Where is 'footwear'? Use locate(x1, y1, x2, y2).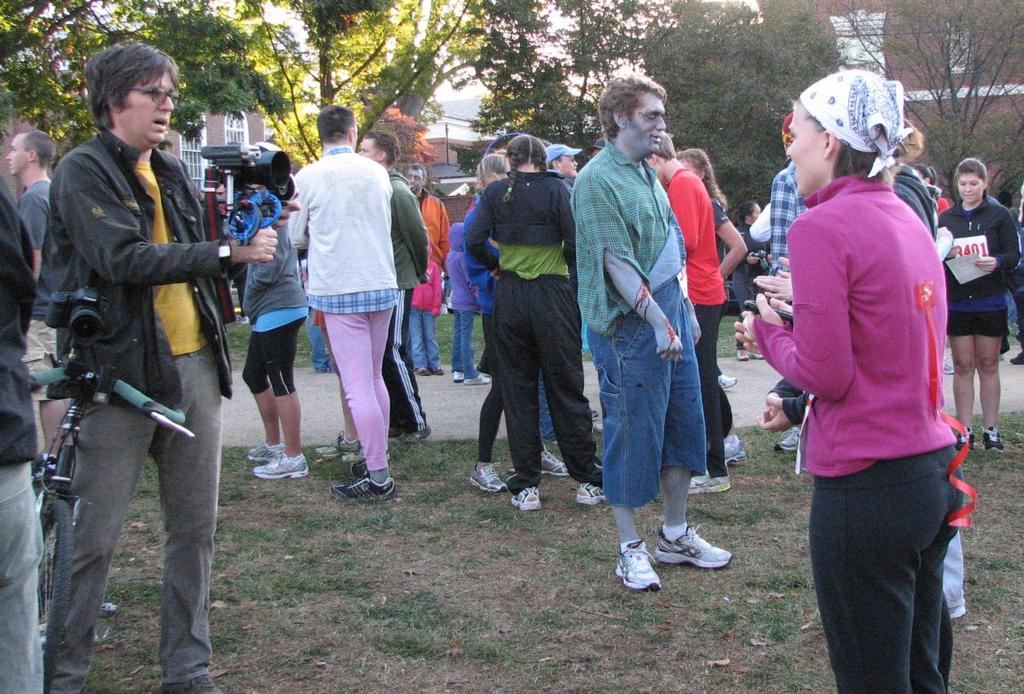
locate(333, 473, 397, 507).
